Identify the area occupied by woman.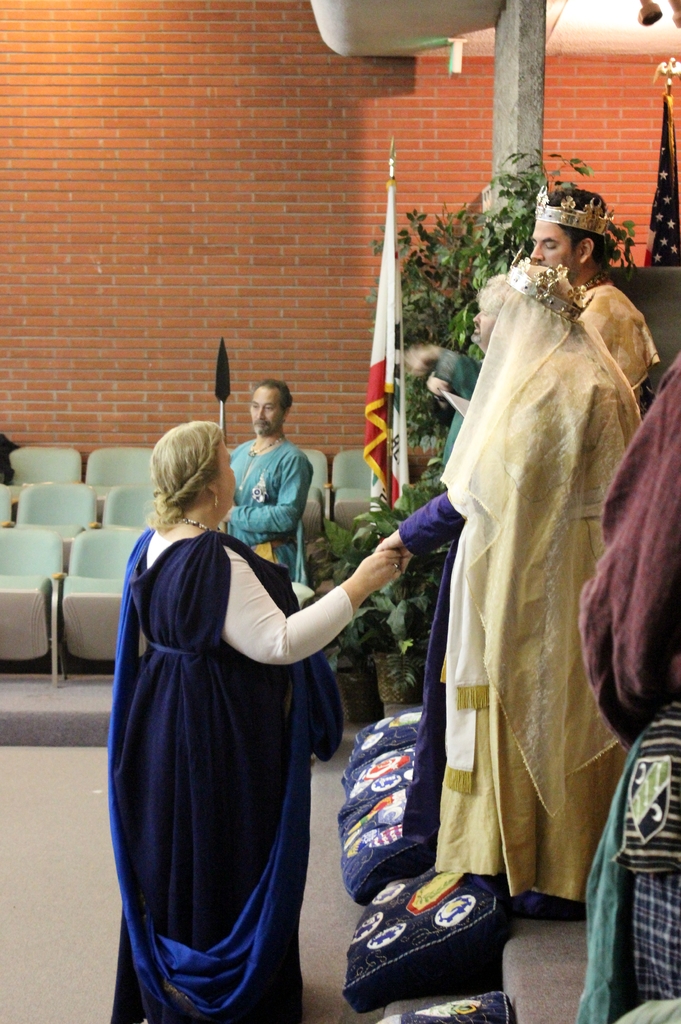
Area: select_region(576, 355, 680, 1023).
